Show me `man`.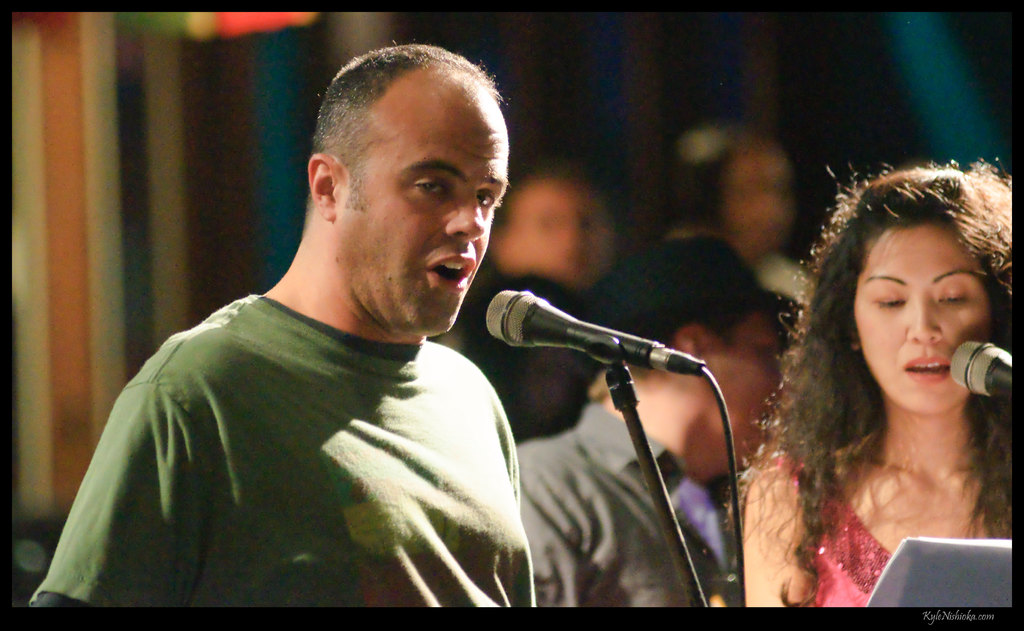
`man` is here: 516 227 795 612.
